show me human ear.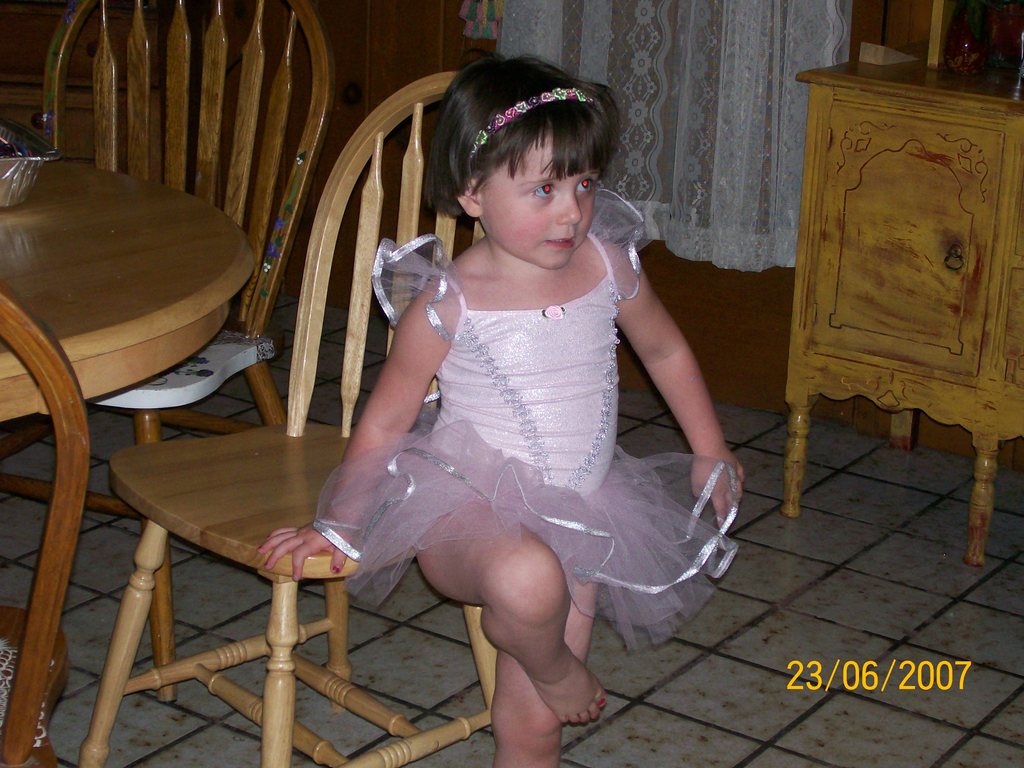
human ear is here: [453, 177, 483, 216].
